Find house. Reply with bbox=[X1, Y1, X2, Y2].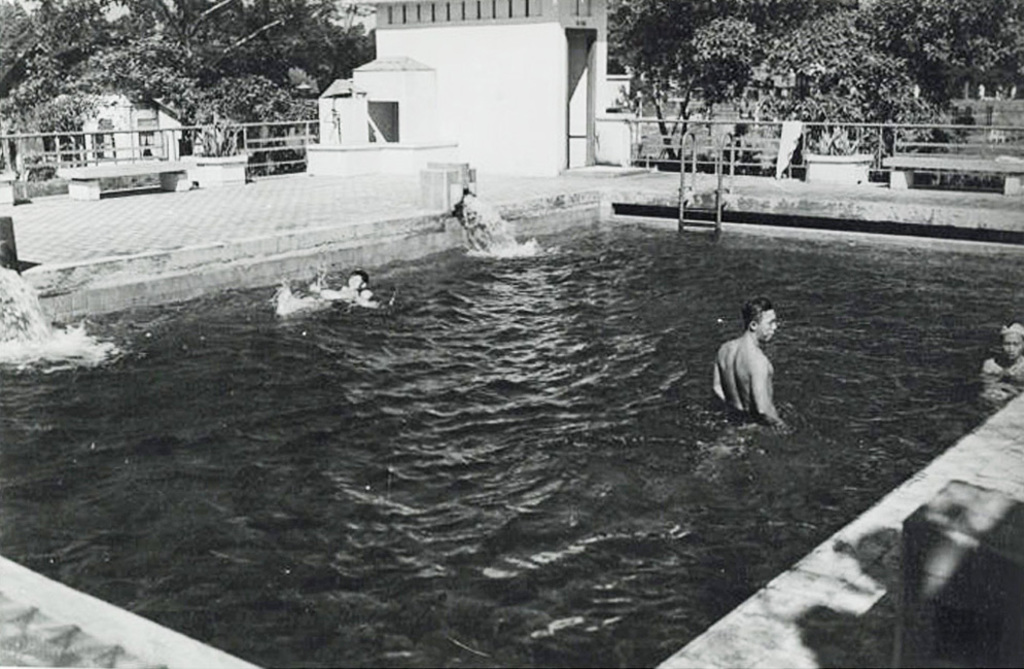
bbox=[72, 102, 186, 163].
